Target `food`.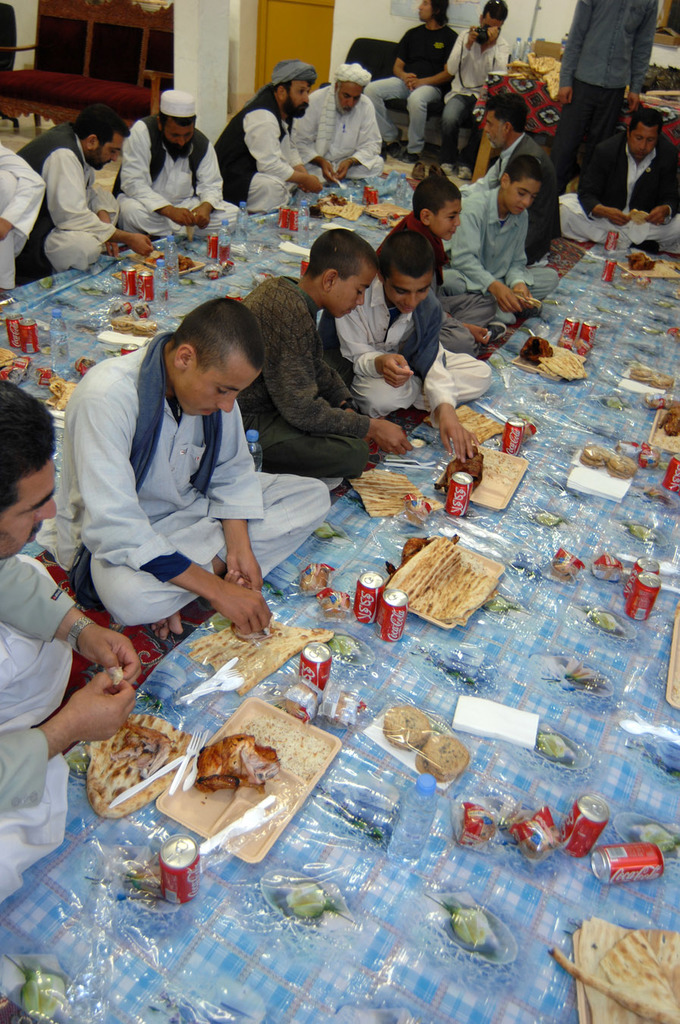
Target region: detection(150, 251, 194, 272).
